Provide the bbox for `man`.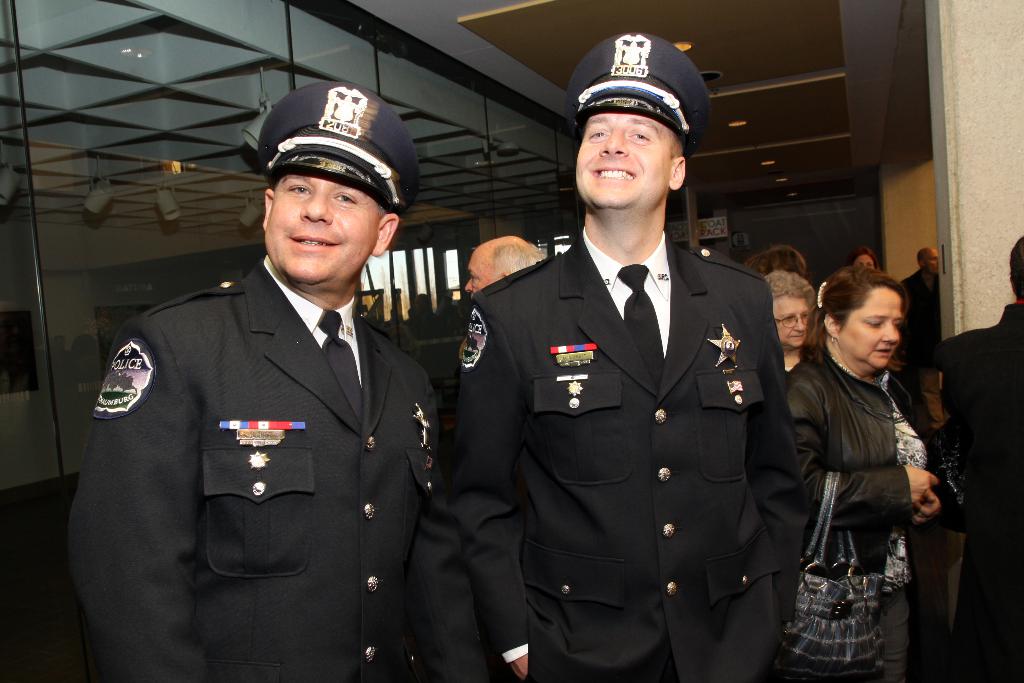
(77,99,465,677).
